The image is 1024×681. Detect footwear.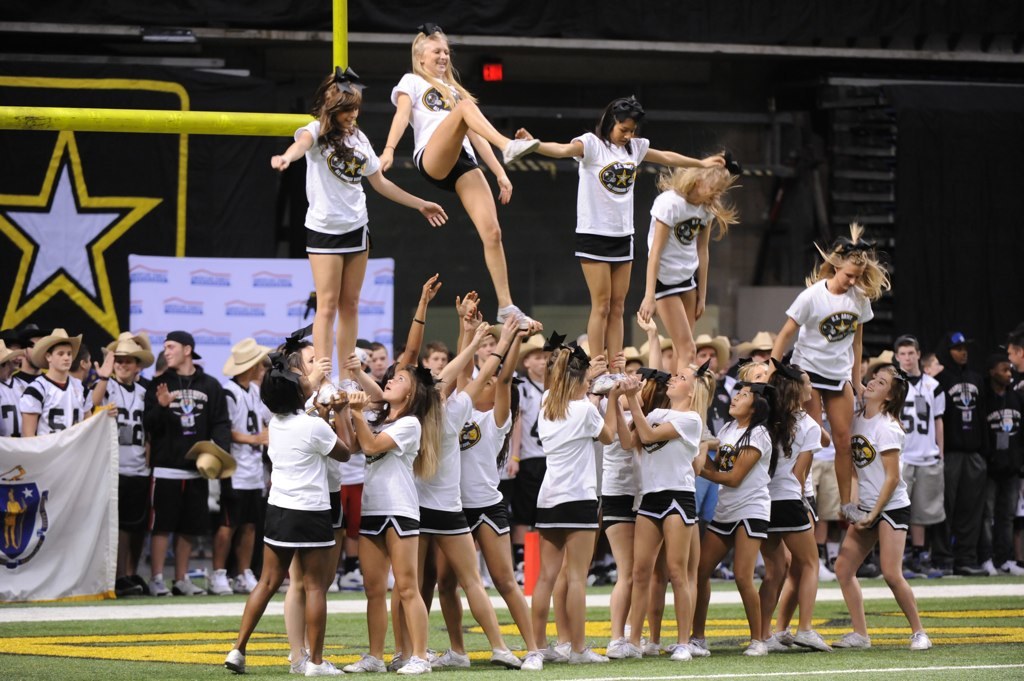
Detection: {"left": 523, "top": 649, "right": 553, "bottom": 672}.
